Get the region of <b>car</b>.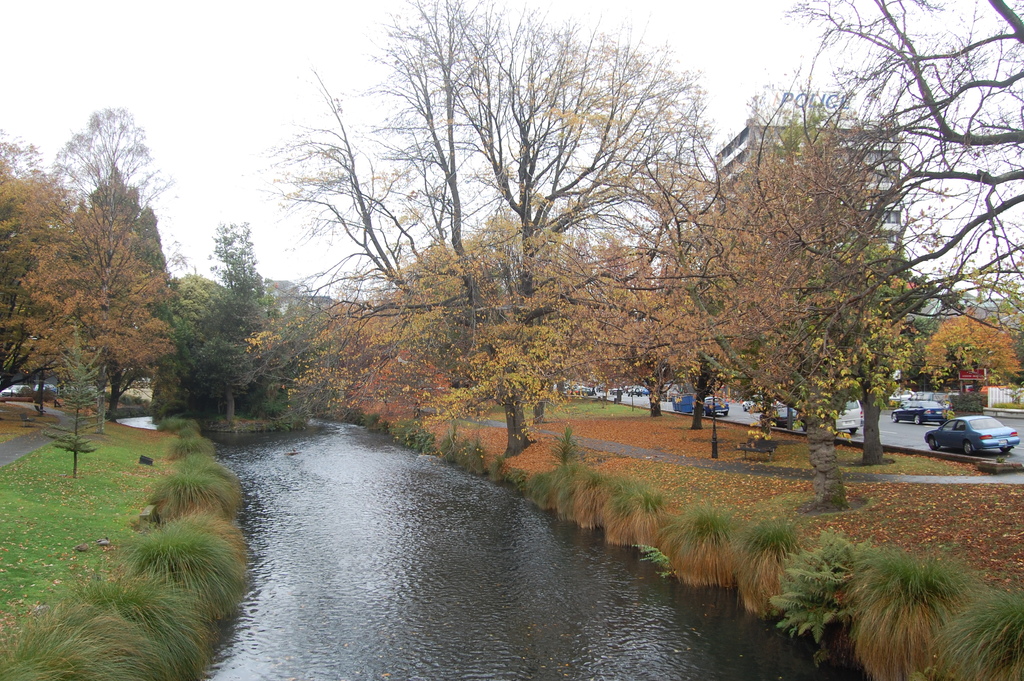
box=[11, 385, 32, 395].
